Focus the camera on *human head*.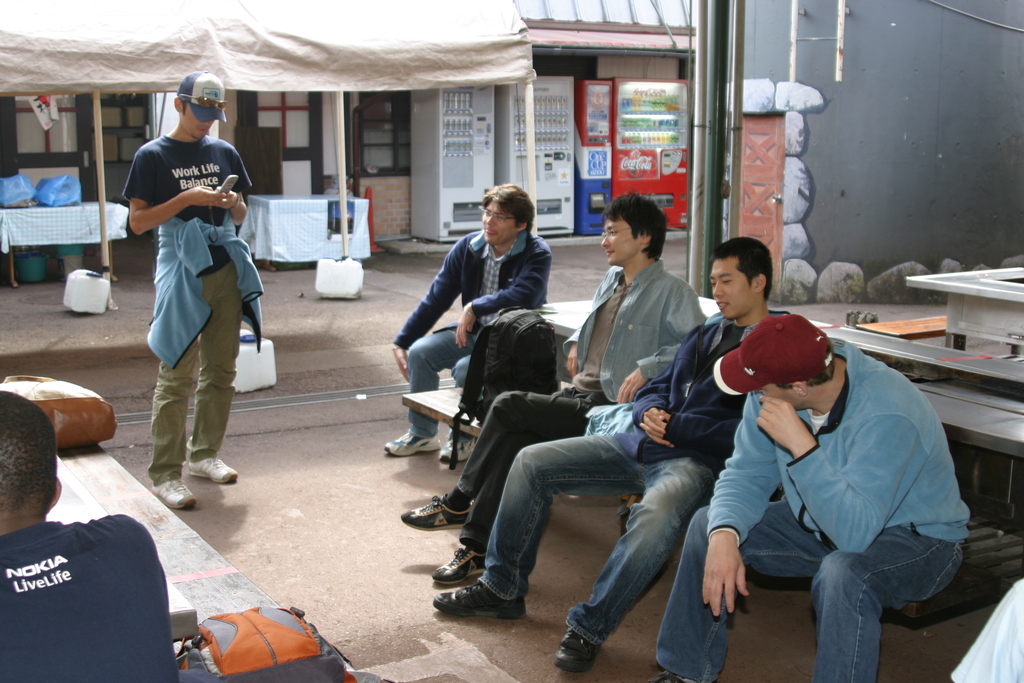
Focus region: BBox(175, 68, 227, 138).
